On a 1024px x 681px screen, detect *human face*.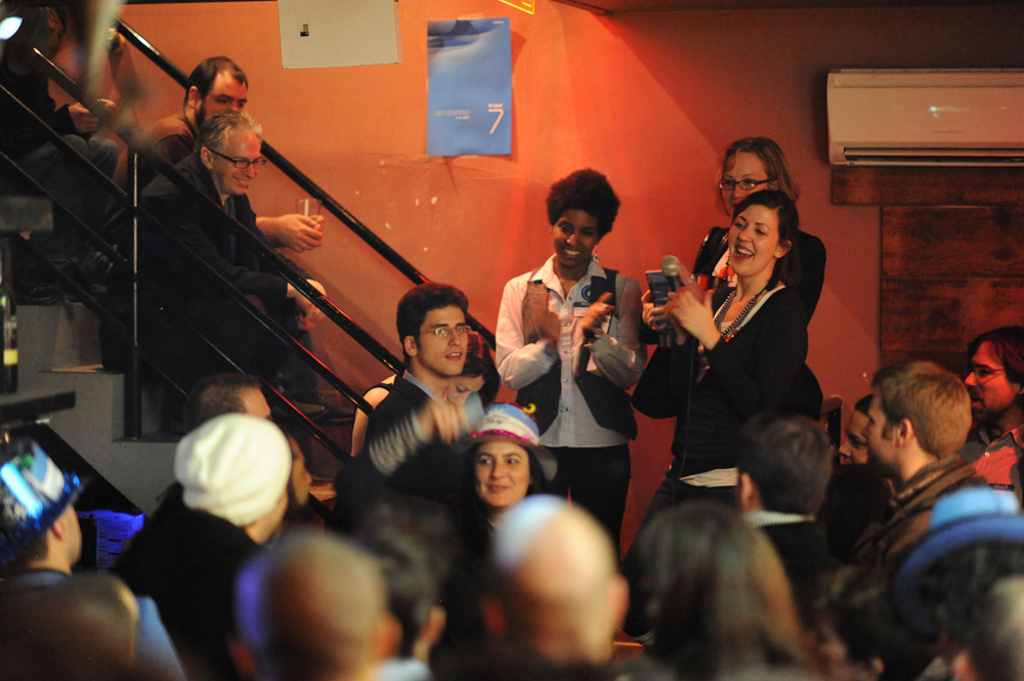
bbox=[731, 201, 781, 281].
